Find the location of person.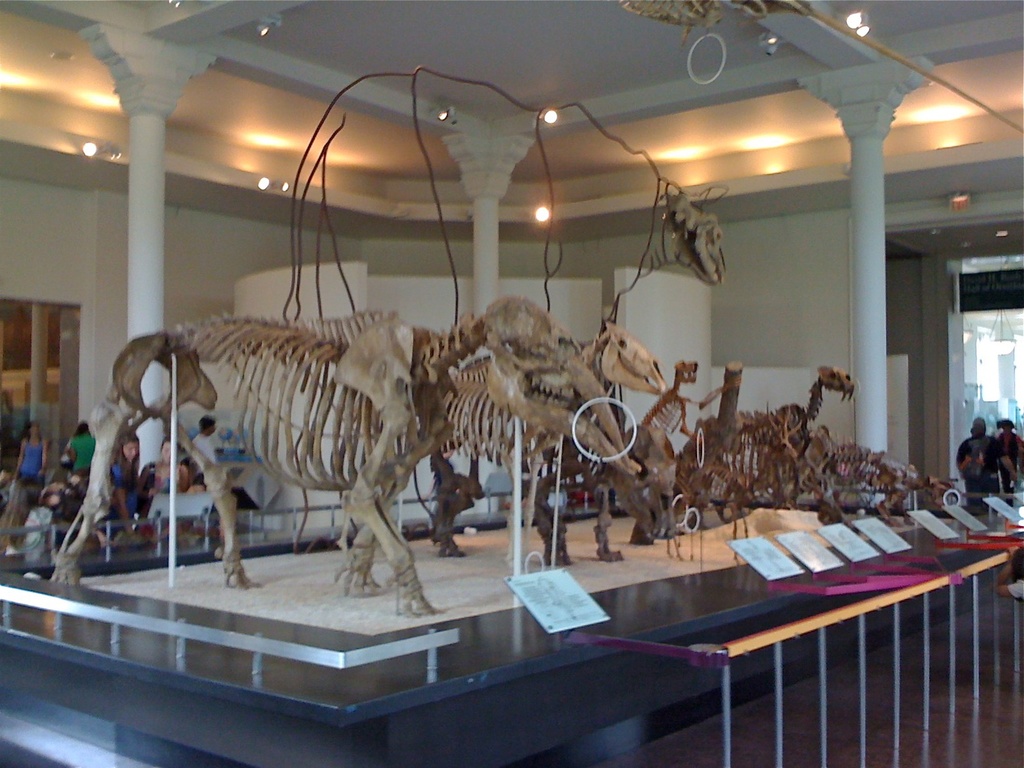
Location: box=[186, 414, 222, 496].
